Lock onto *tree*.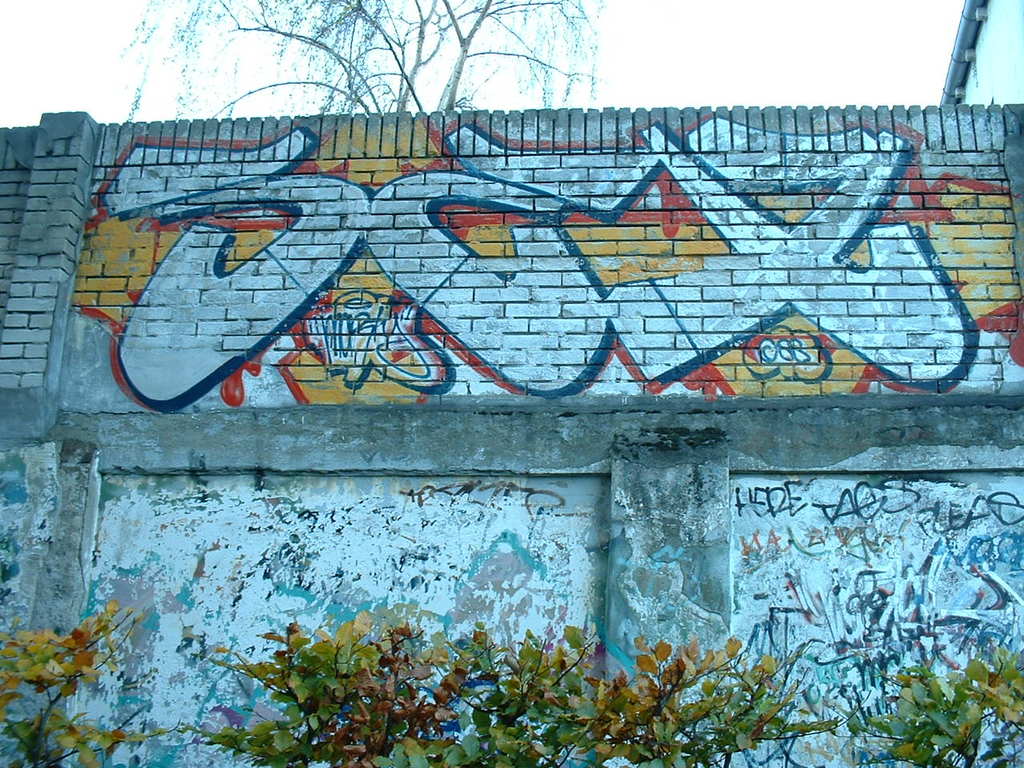
Locked: pyautogui.locateOnScreen(103, 0, 614, 111).
